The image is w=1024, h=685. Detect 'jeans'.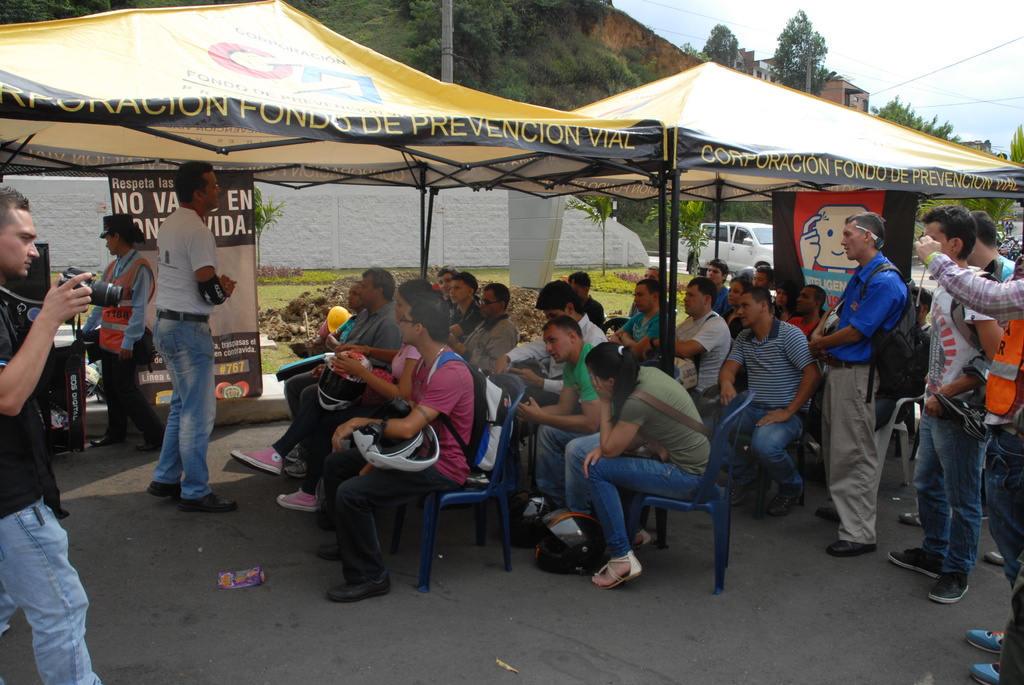
Detection: bbox=(588, 448, 699, 559).
